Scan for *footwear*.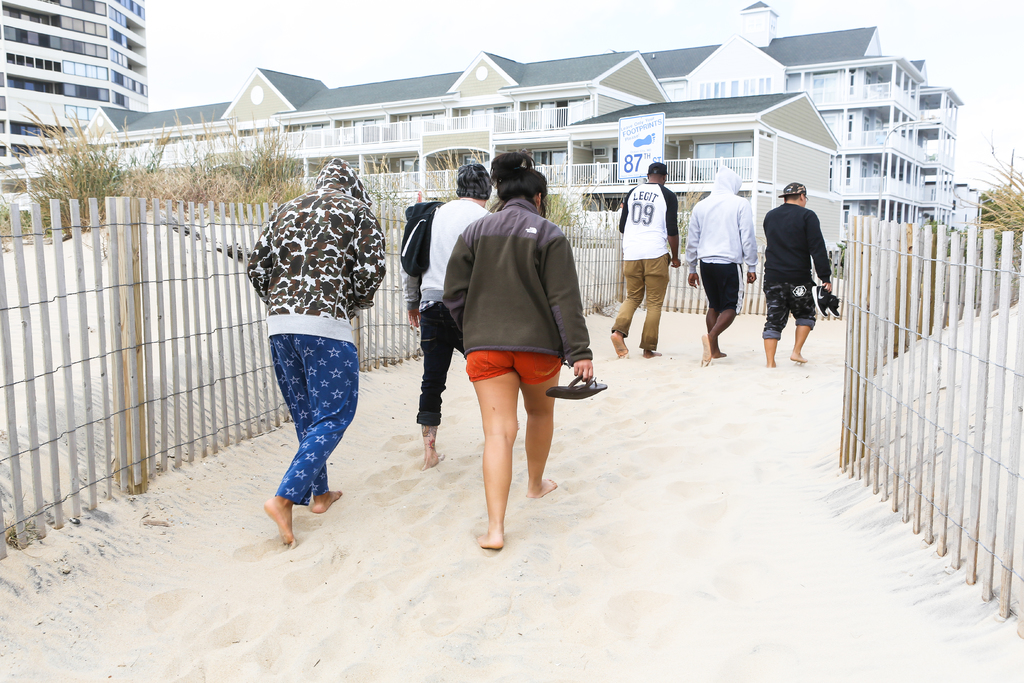
Scan result: <region>543, 366, 607, 399</region>.
